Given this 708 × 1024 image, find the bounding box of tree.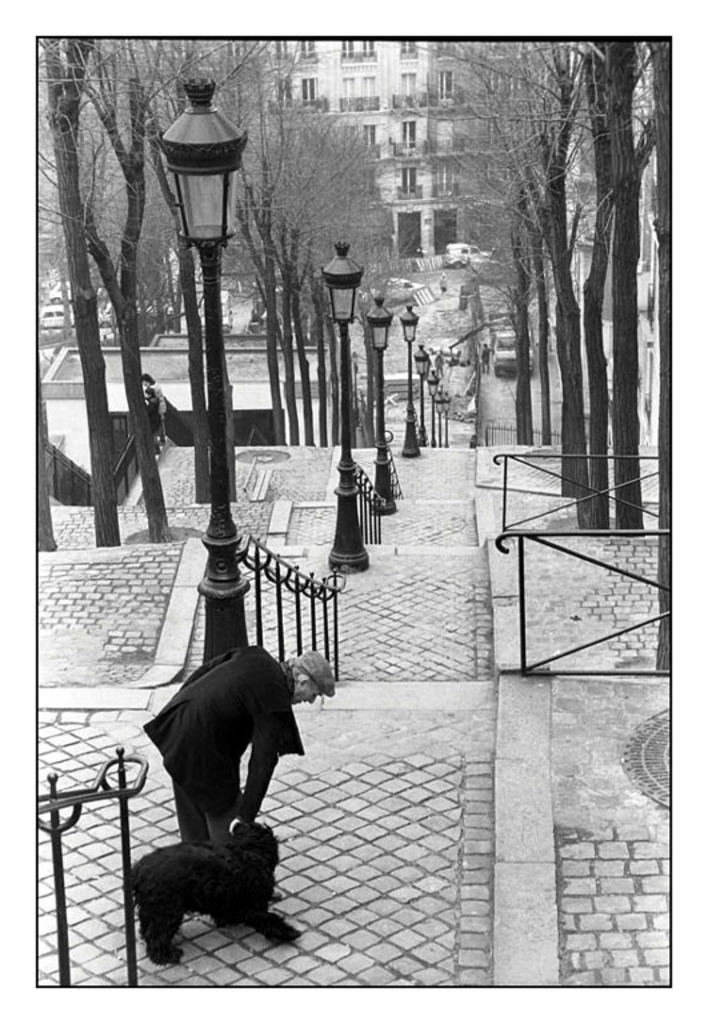
399:36:669:555.
